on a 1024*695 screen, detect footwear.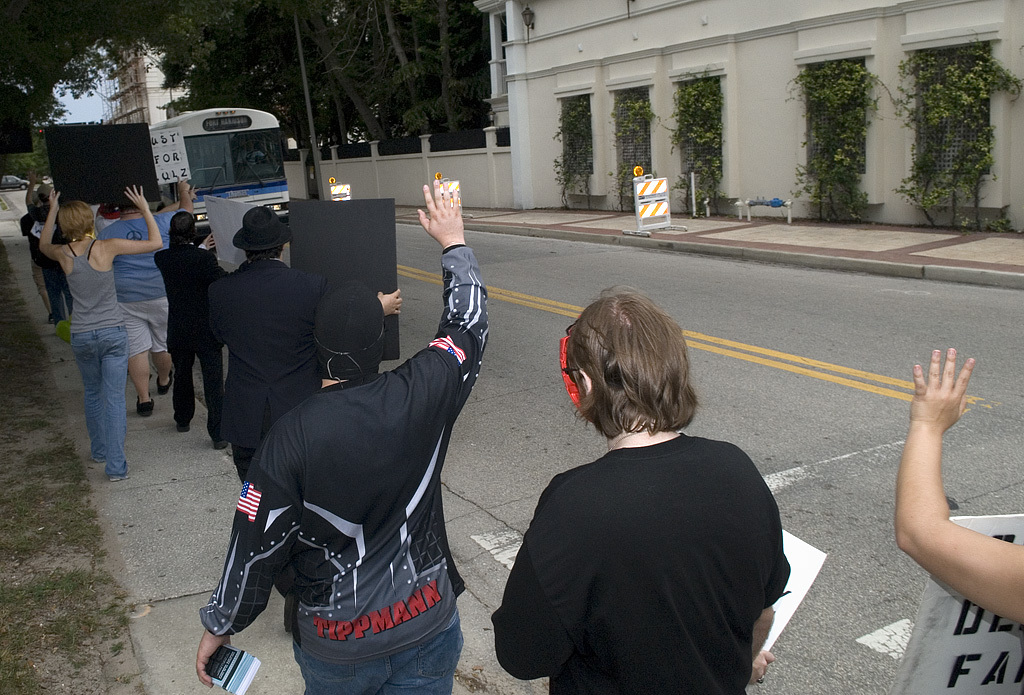
region(211, 441, 229, 453).
